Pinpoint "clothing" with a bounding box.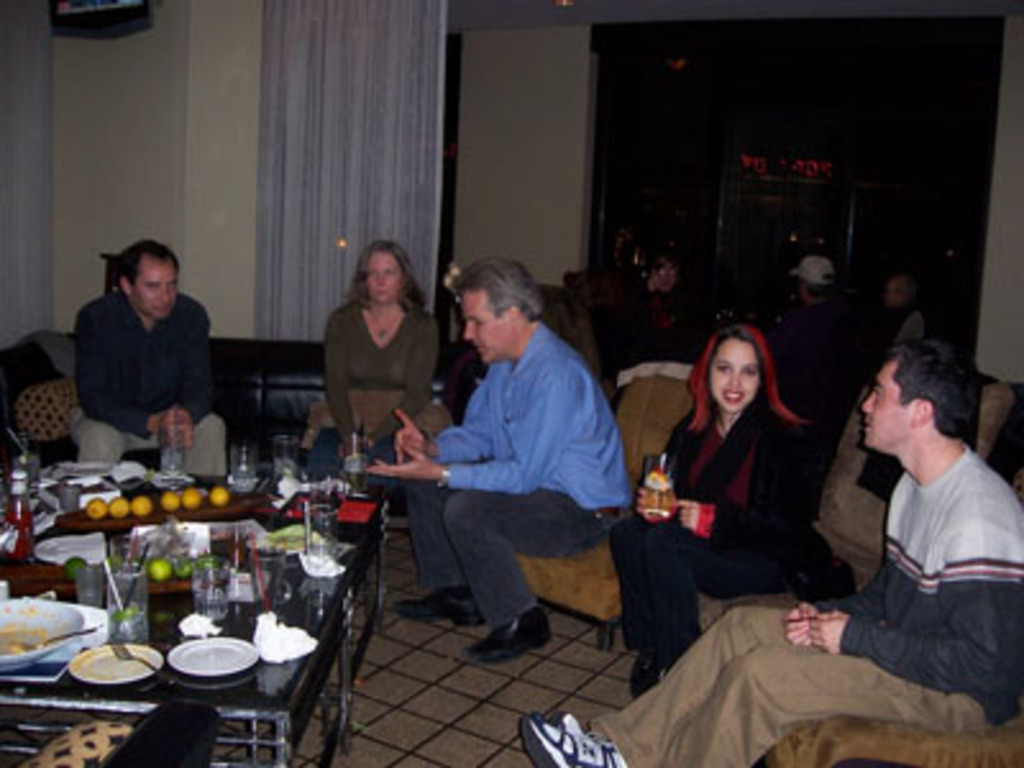
bbox(609, 389, 842, 673).
